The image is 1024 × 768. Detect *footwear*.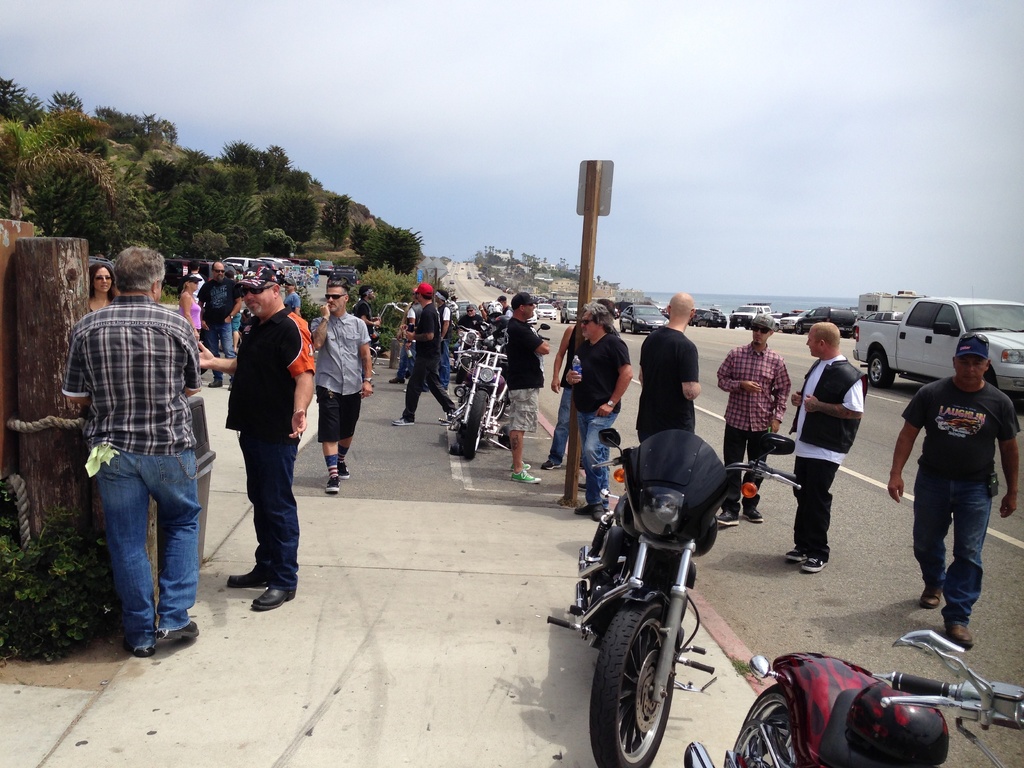
Detection: (741, 493, 765, 521).
